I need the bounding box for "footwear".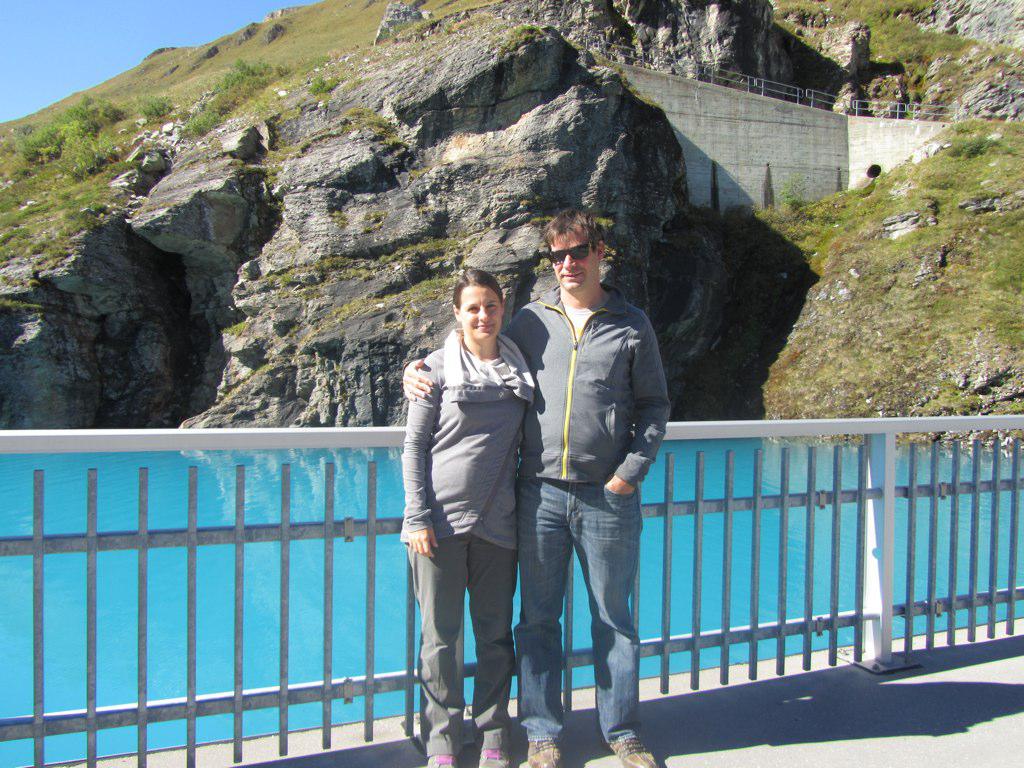
Here it is: [480,745,511,766].
